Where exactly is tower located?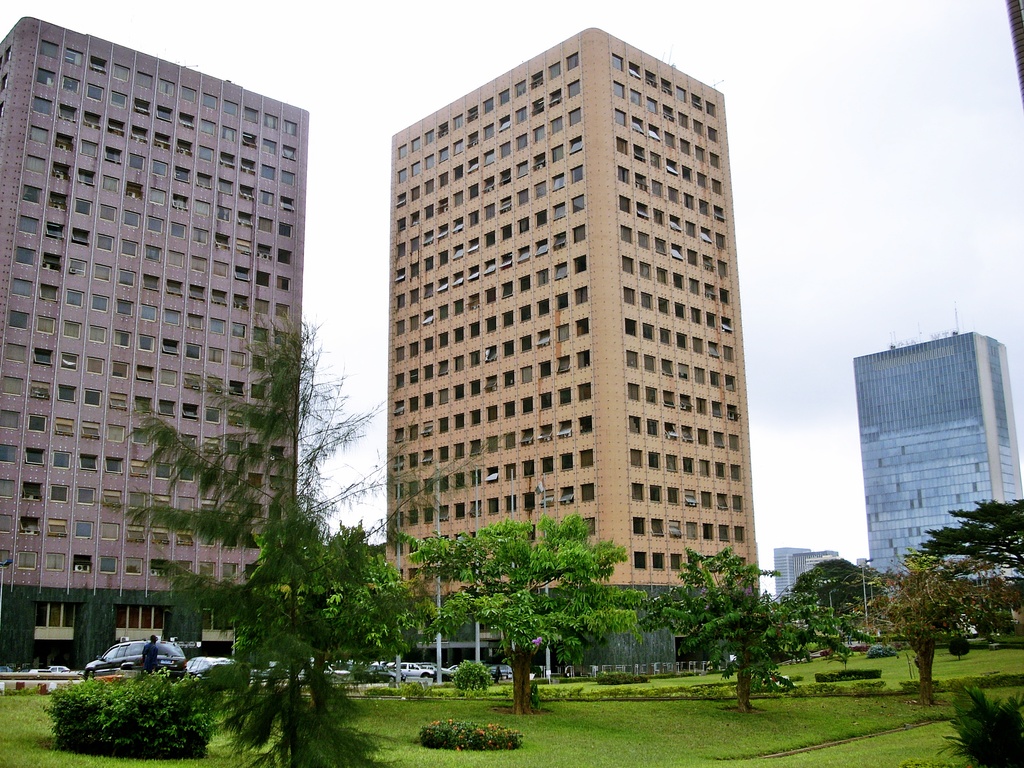
Its bounding box is 0/20/308/688.
